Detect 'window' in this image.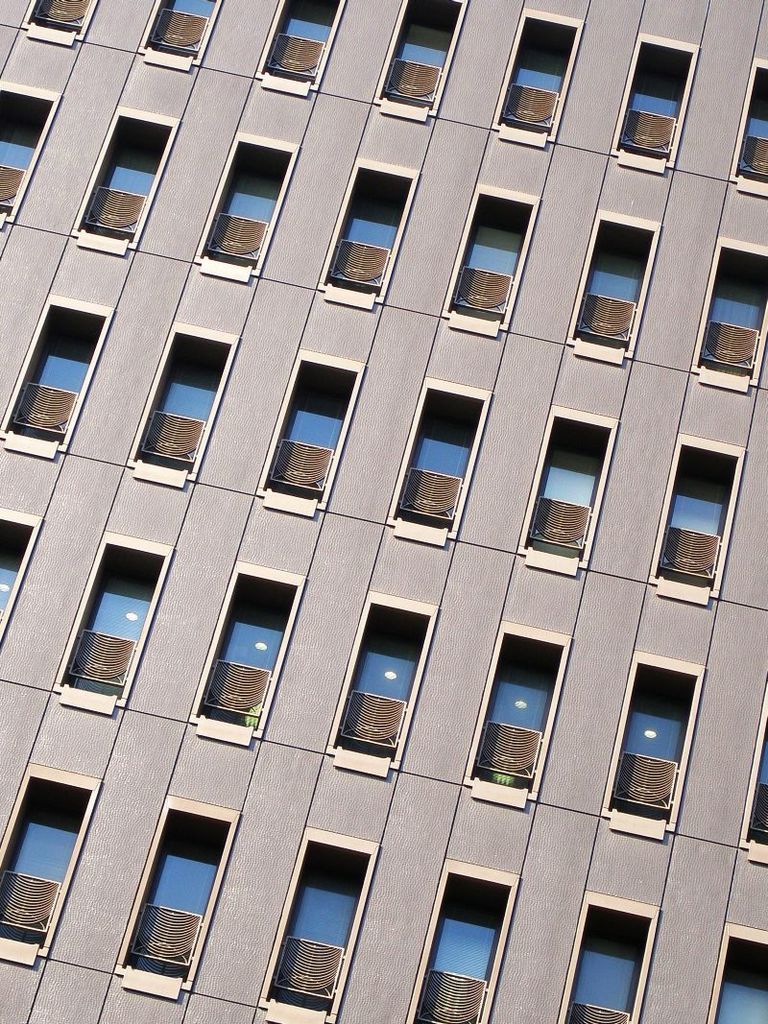
Detection: x1=742 y1=675 x2=767 y2=873.
